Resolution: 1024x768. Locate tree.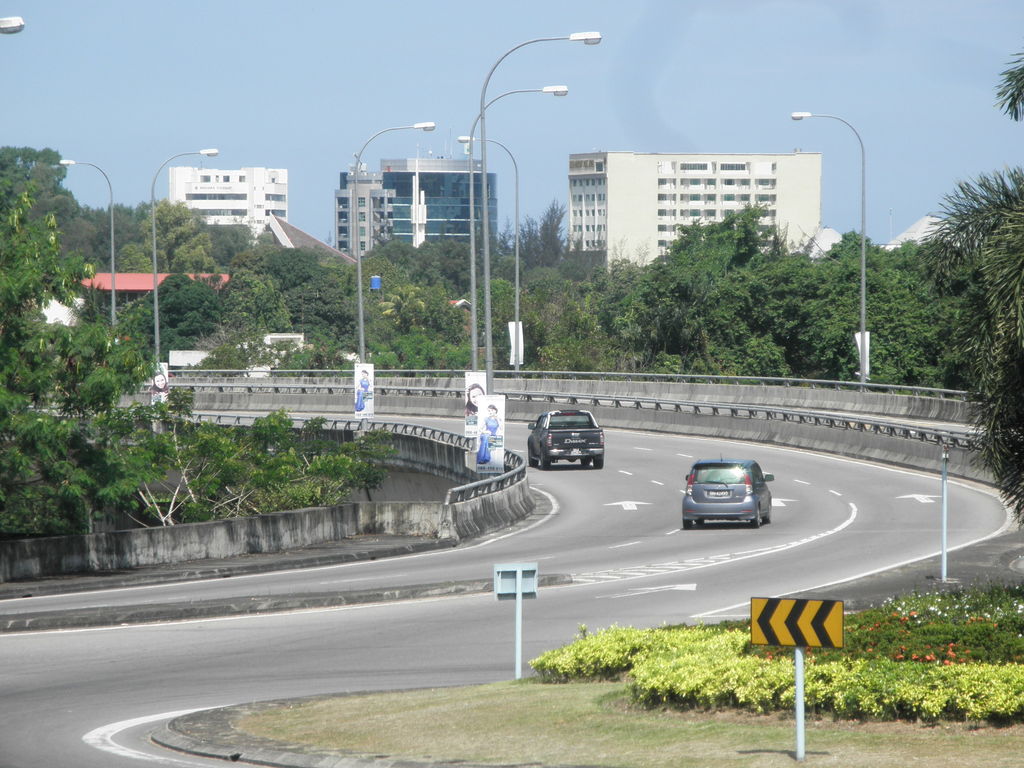
<region>115, 195, 216, 291</region>.
